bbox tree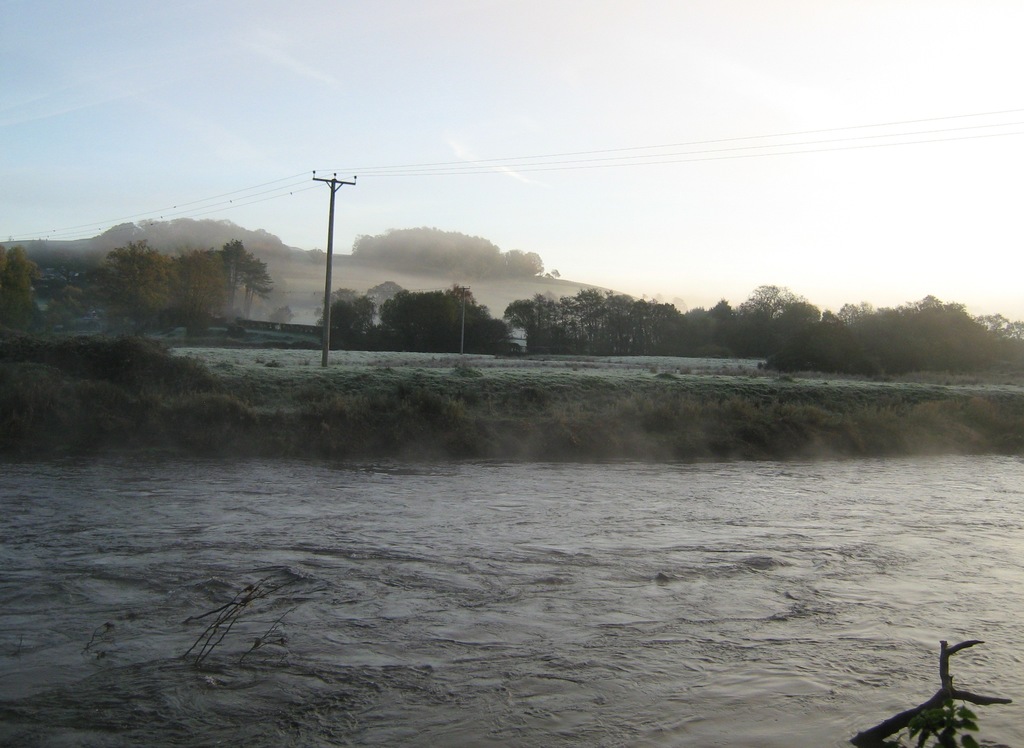
Rect(578, 283, 608, 353)
